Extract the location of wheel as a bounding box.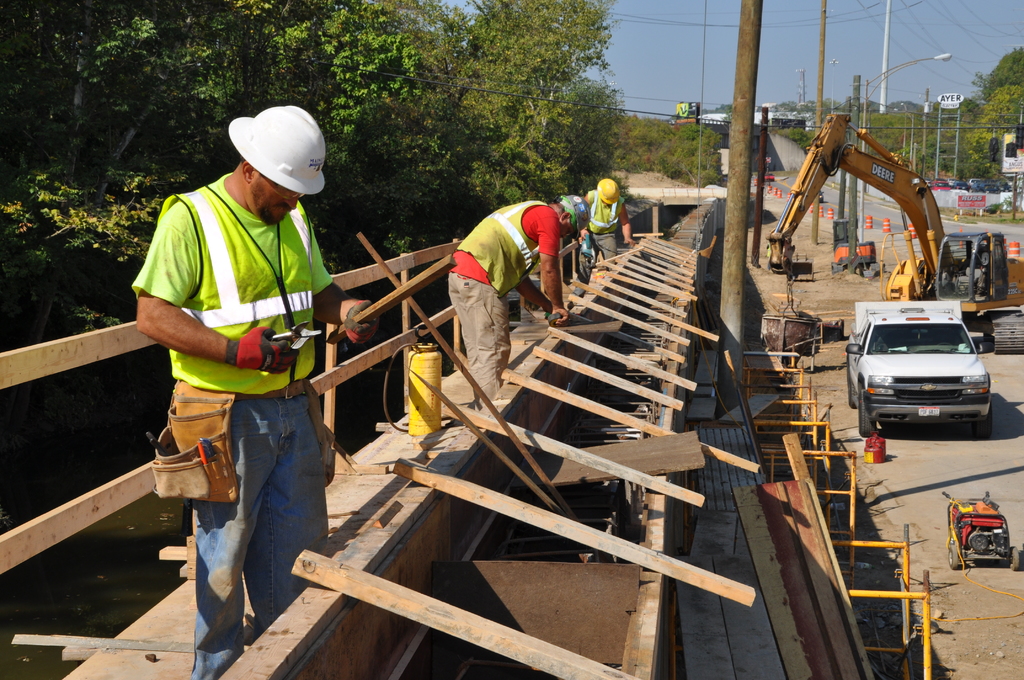
locate(948, 547, 959, 569).
